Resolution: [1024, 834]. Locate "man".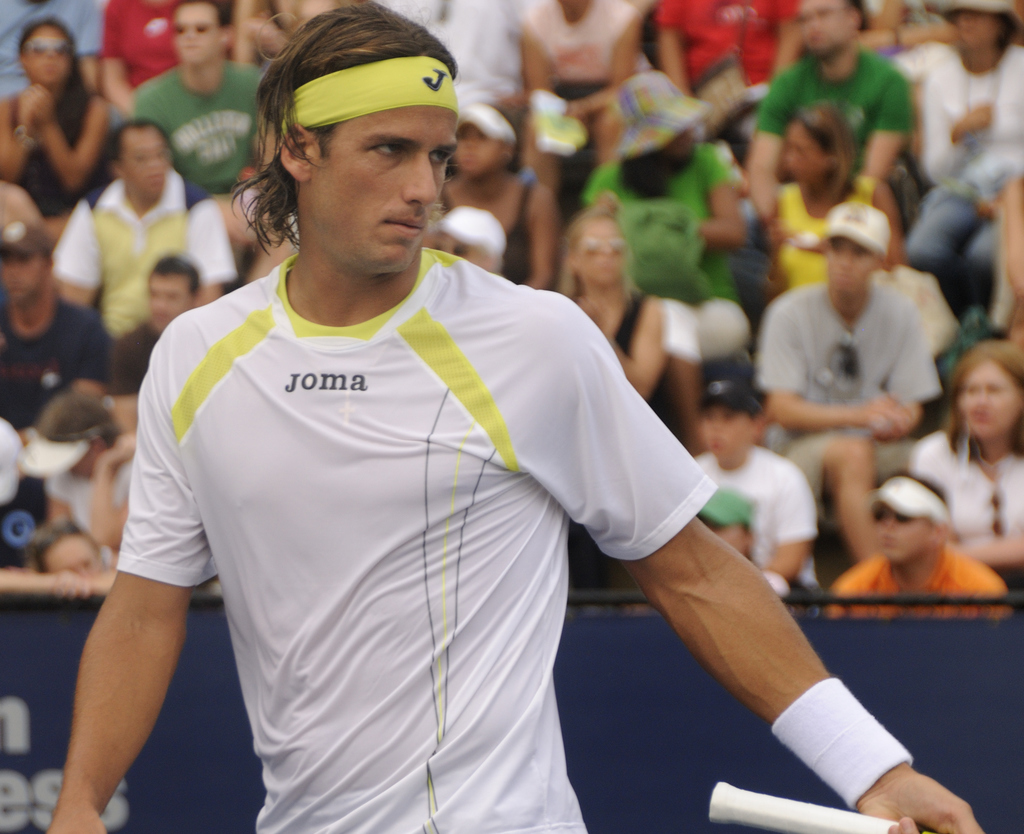
<bbox>748, 193, 945, 565</bbox>.
